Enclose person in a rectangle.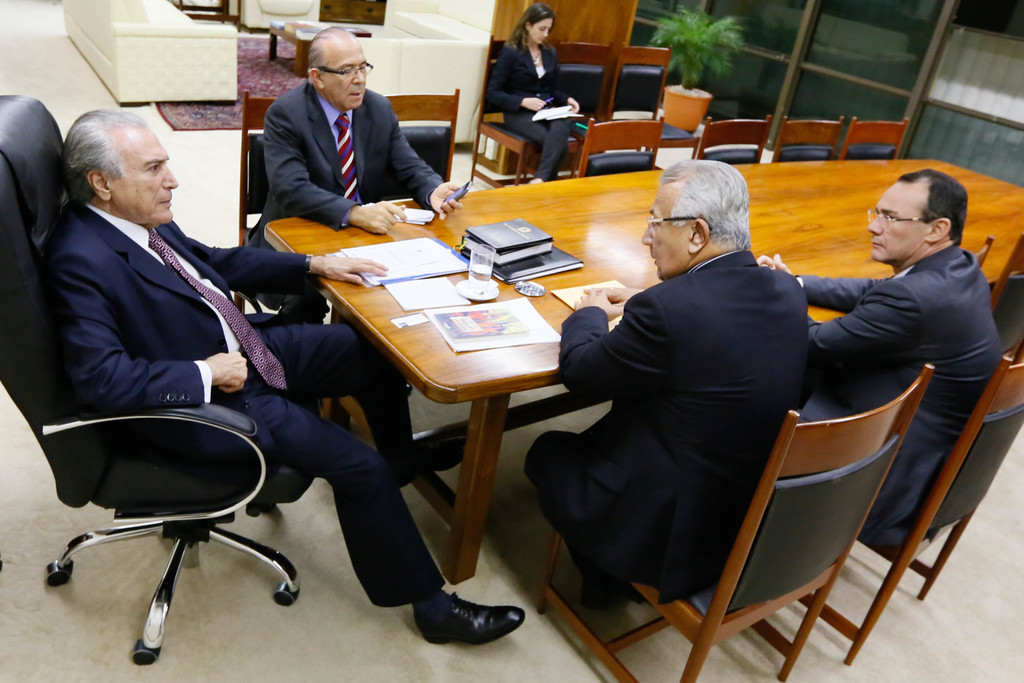
BBox(38, 107, 530, 648).
